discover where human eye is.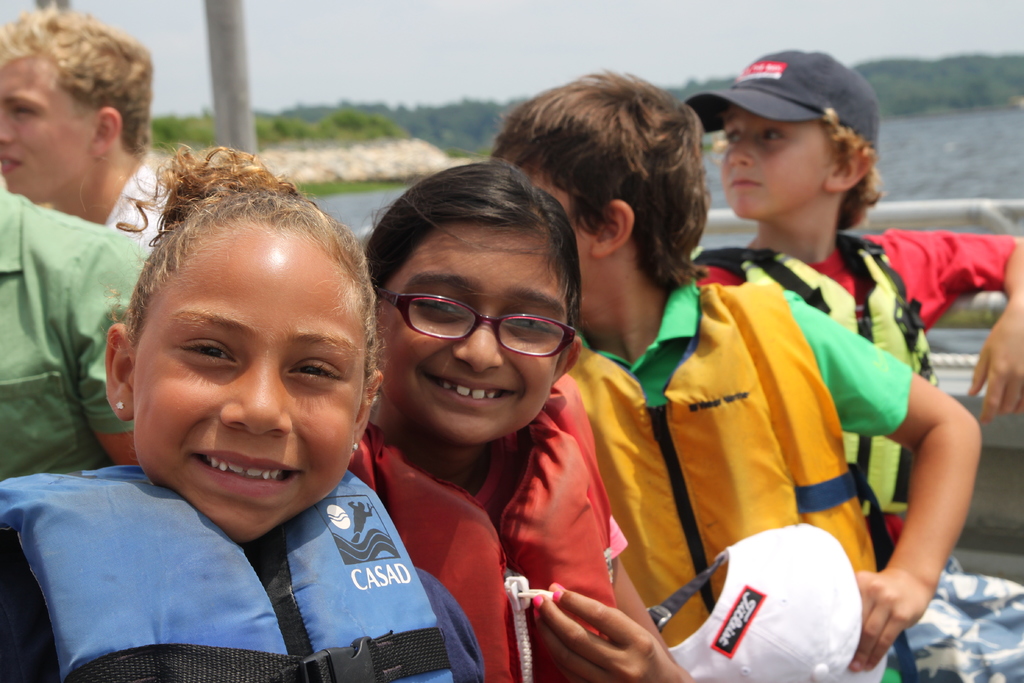
Discovered at Rect(286, 356, 343, 379).
